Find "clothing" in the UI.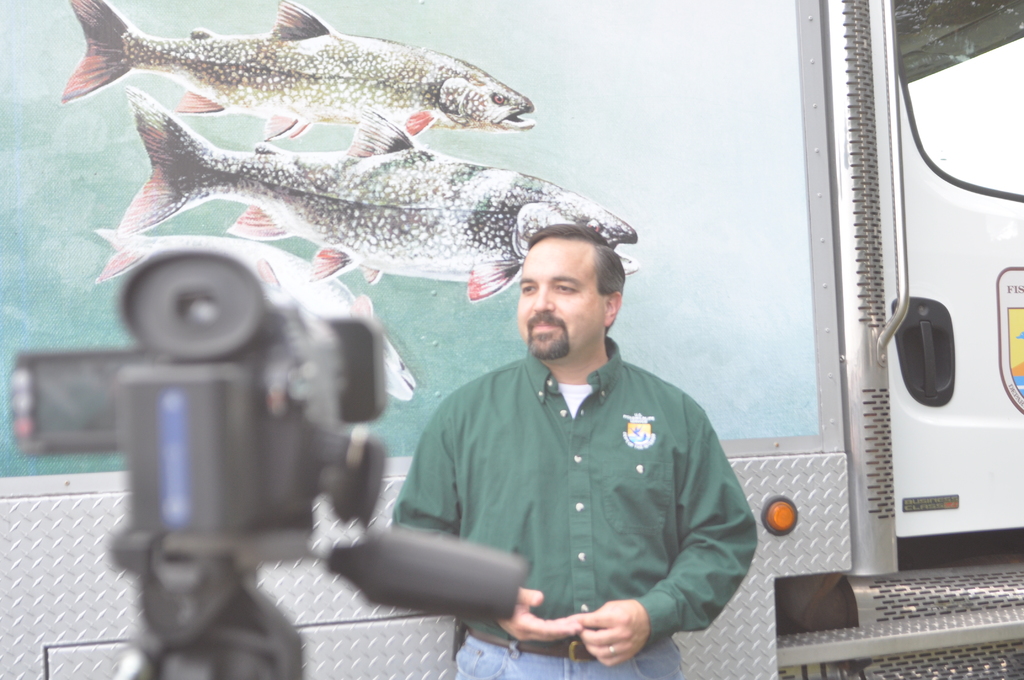
UI element at 368,302,760,664.
